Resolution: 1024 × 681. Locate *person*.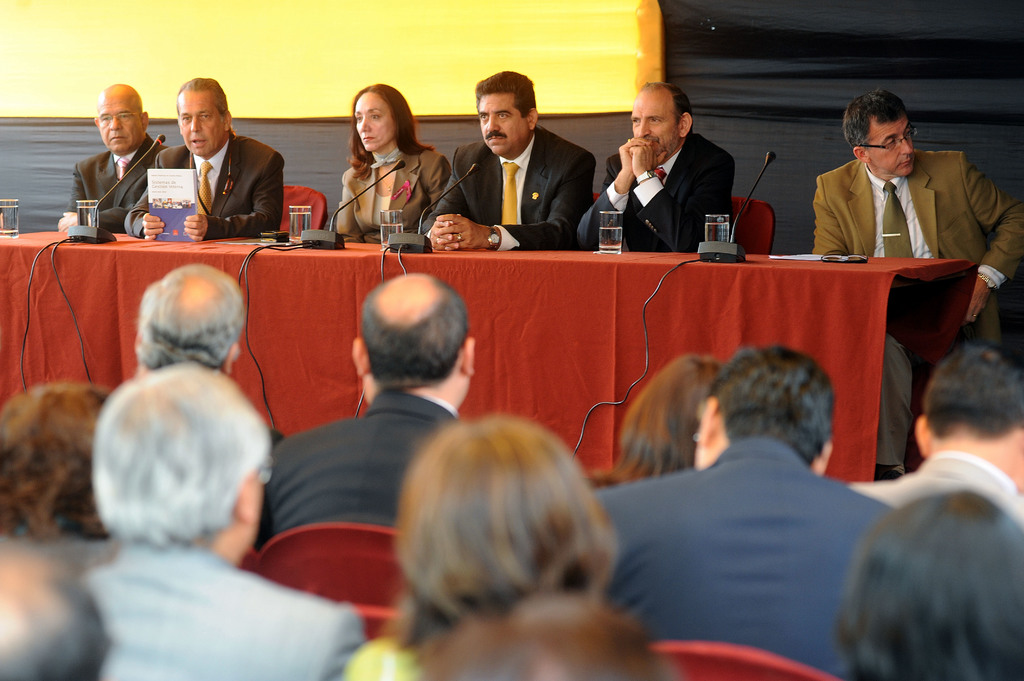
(x1=333, y1=83, x2=451, y2=237).
